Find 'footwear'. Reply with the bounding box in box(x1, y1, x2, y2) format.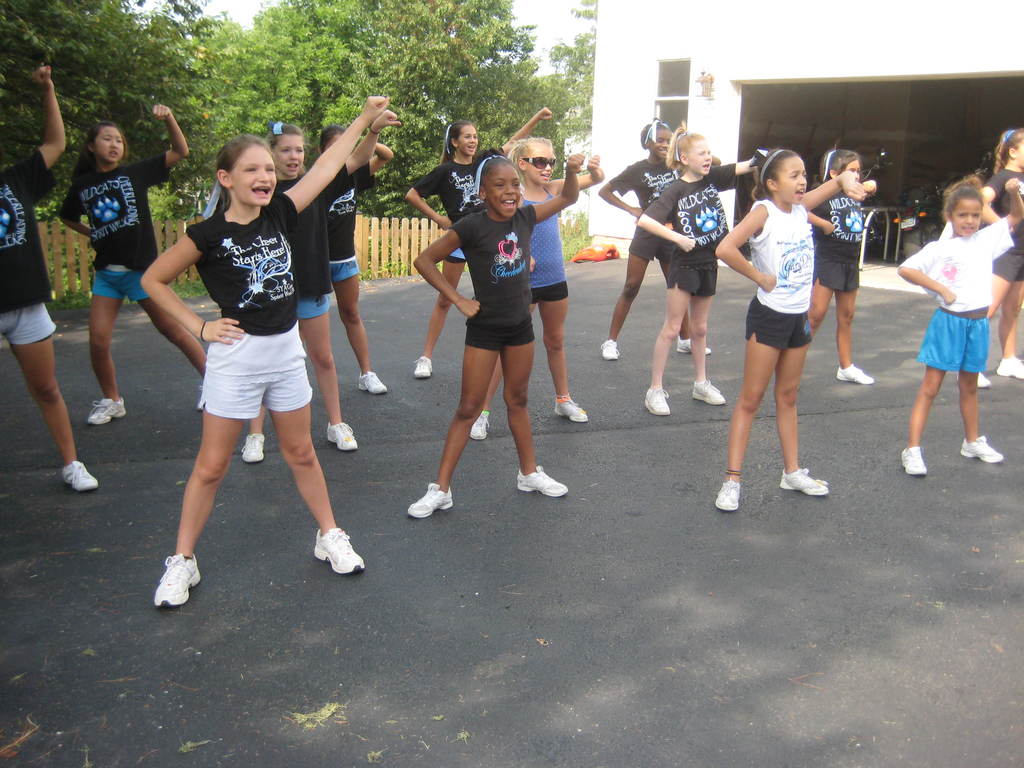
box(133, 550, 198, 617).
